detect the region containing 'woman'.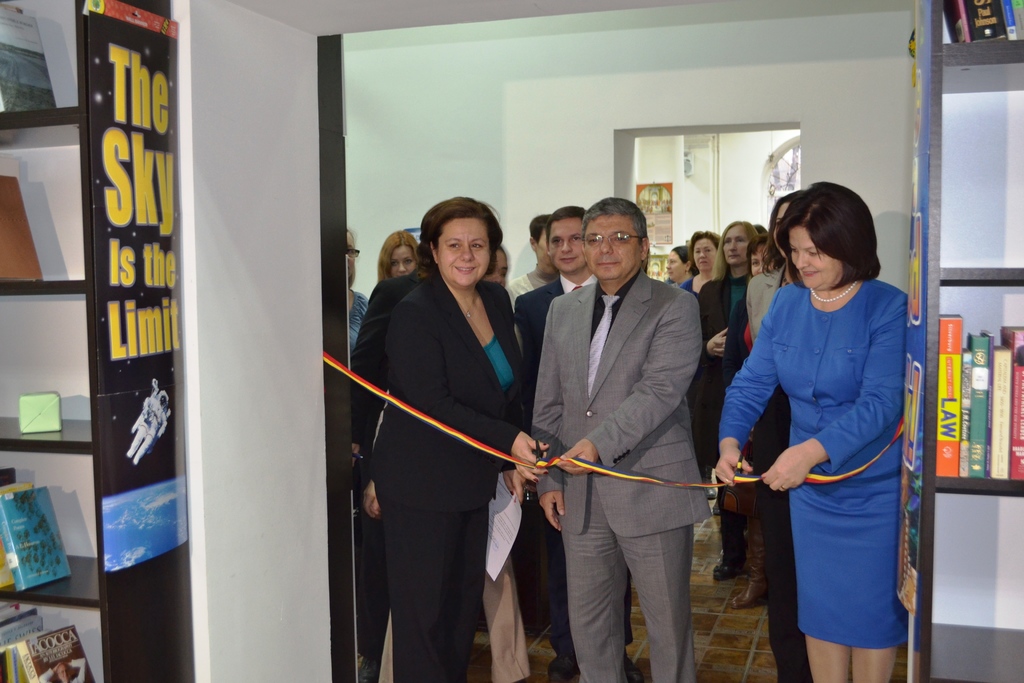
659/240/706/288.
